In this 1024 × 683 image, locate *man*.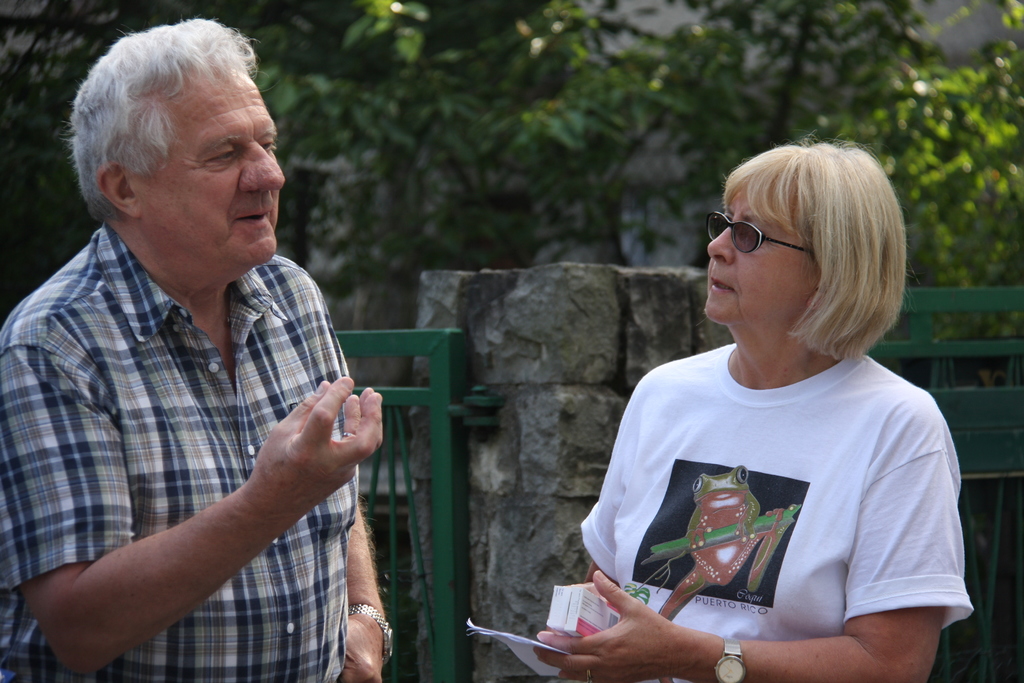
Bounding box: [left=45, top=44, right=420, bottom=680].
